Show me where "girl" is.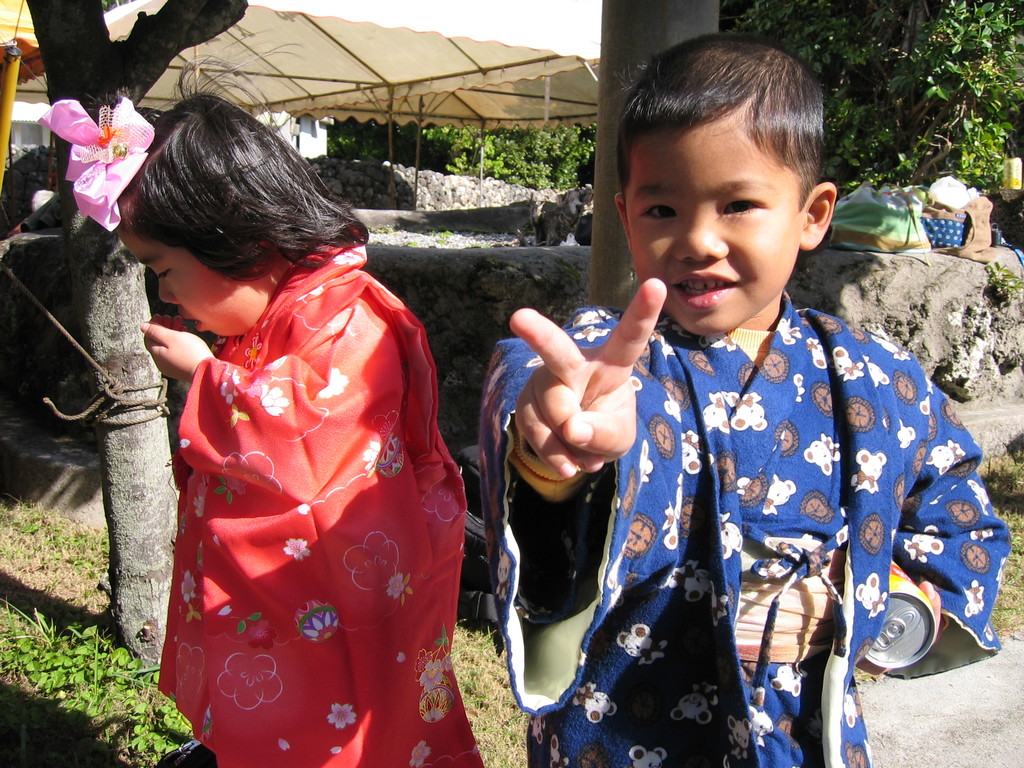
"girl" is at (x1=38, y1=43, x2=482, y2=767).
